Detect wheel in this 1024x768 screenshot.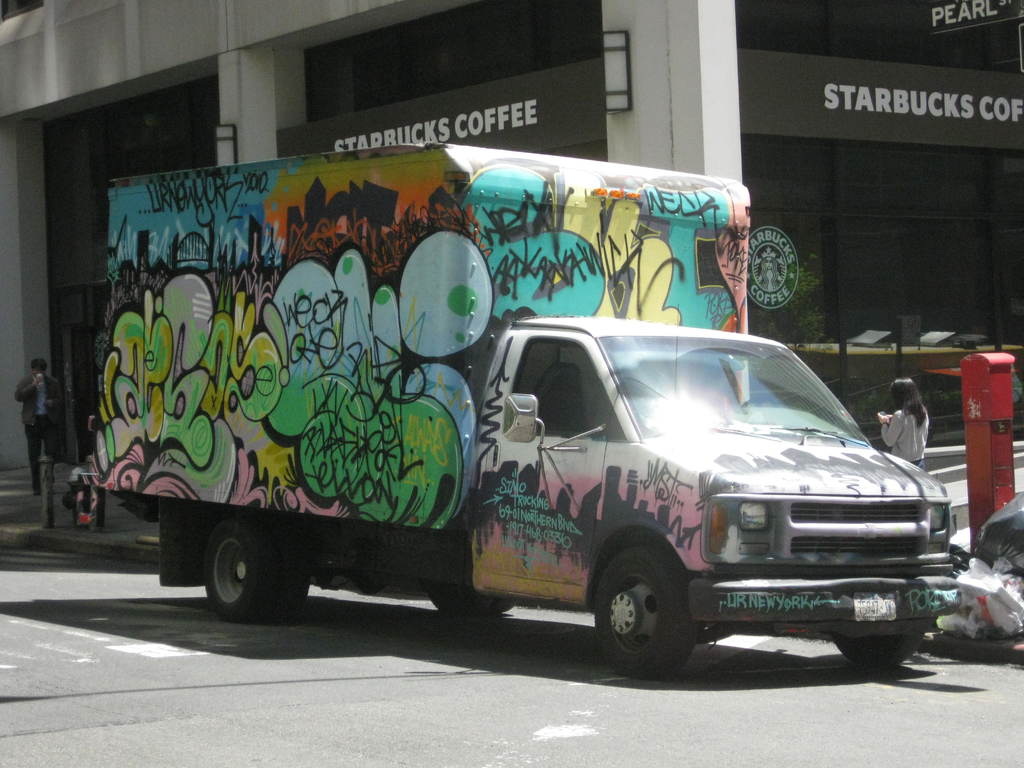
Detection: 417,572,505,611.
